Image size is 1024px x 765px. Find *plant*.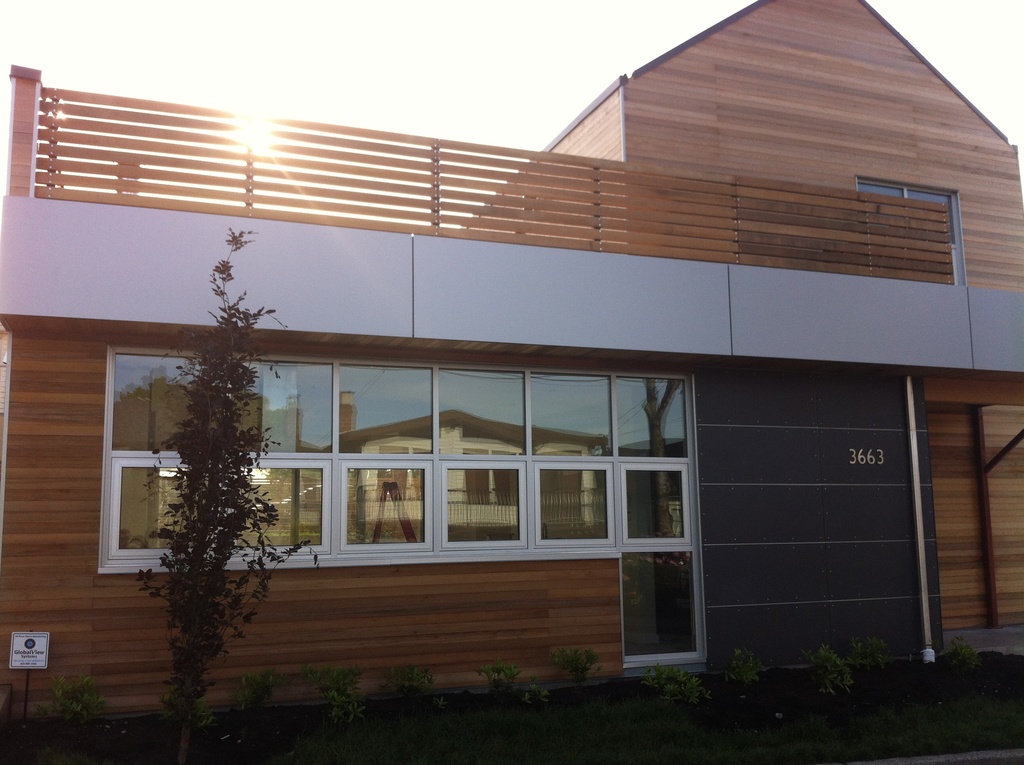
x1=632, y1=661, x2=712, y2=710.
